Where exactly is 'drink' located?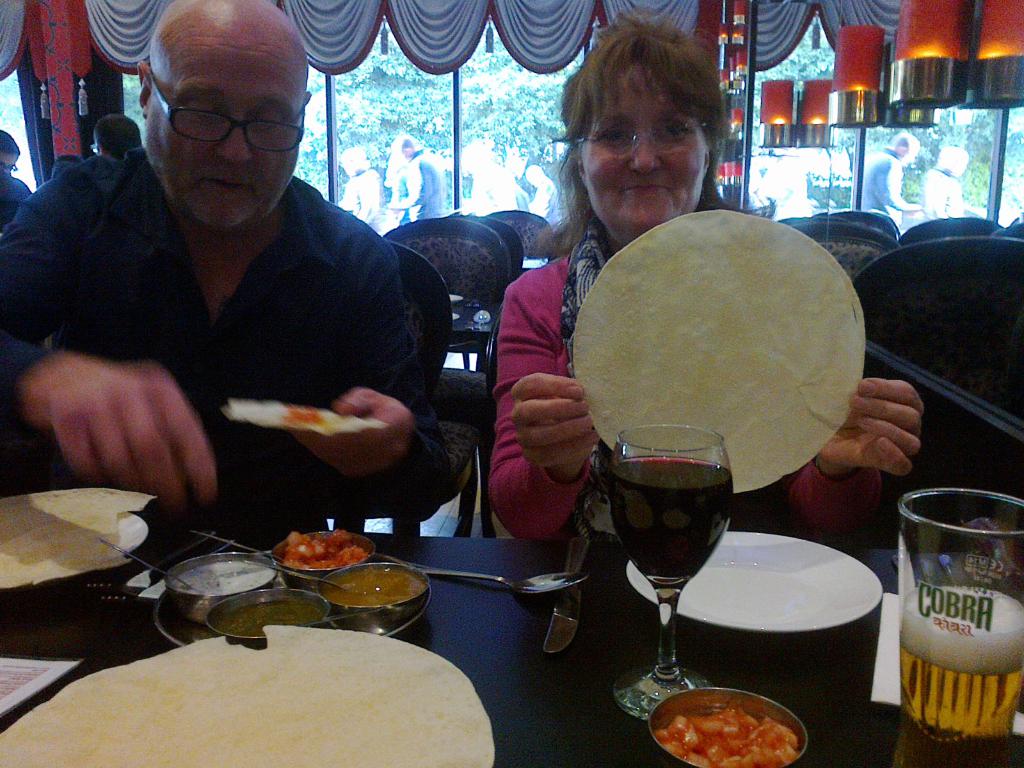
Its bounding box is <bbox>606, 454, 739, 583</bbox>.
